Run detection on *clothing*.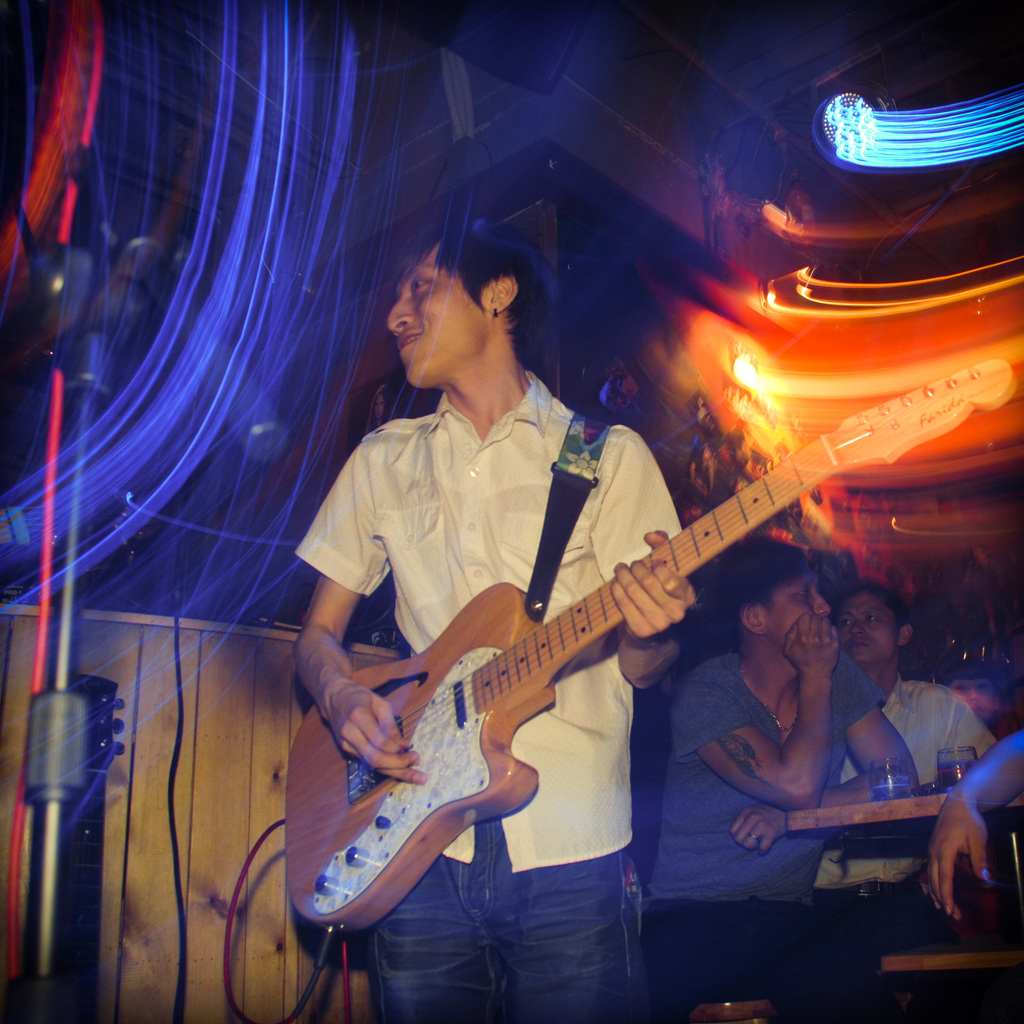
Result: bbox=[636, 652, 932, 1023].
